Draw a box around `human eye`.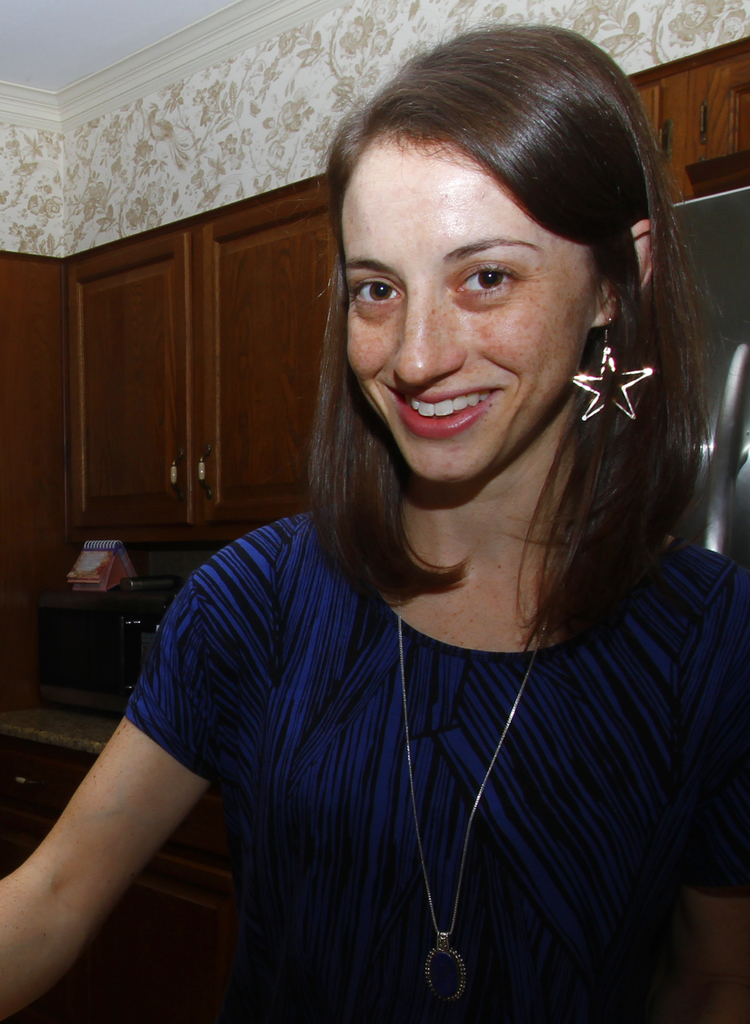
x1=348 y1=277 x2=406 y2=307.
